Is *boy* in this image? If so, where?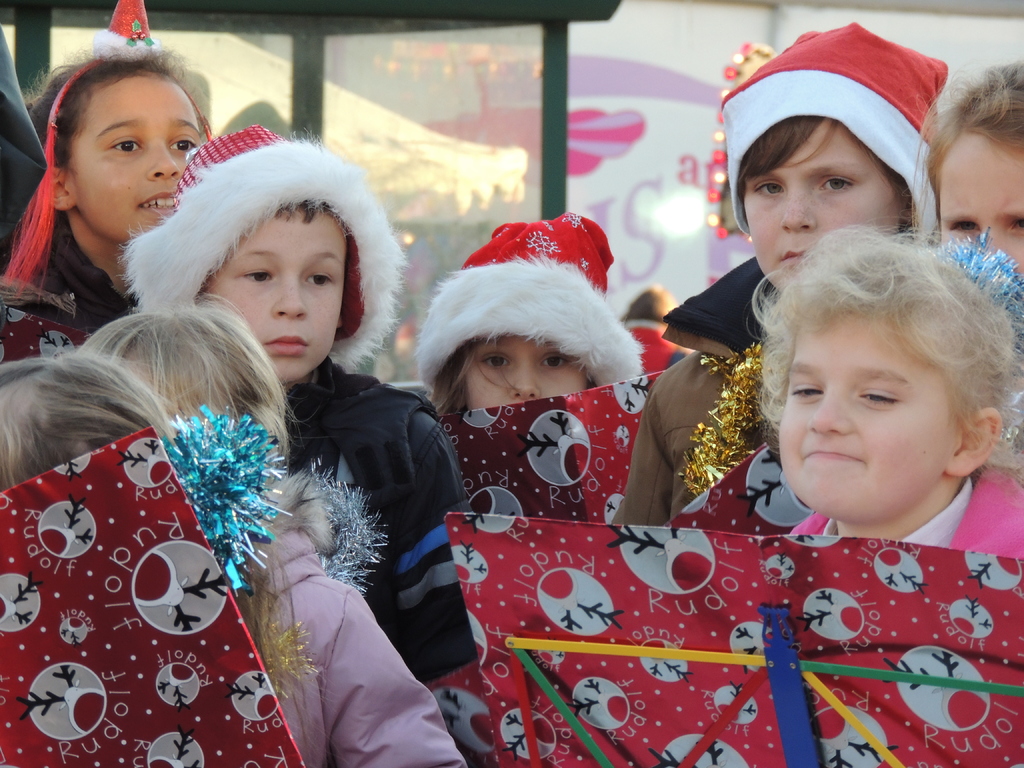
Yes, at detection(909, 67, 1023, 294).
